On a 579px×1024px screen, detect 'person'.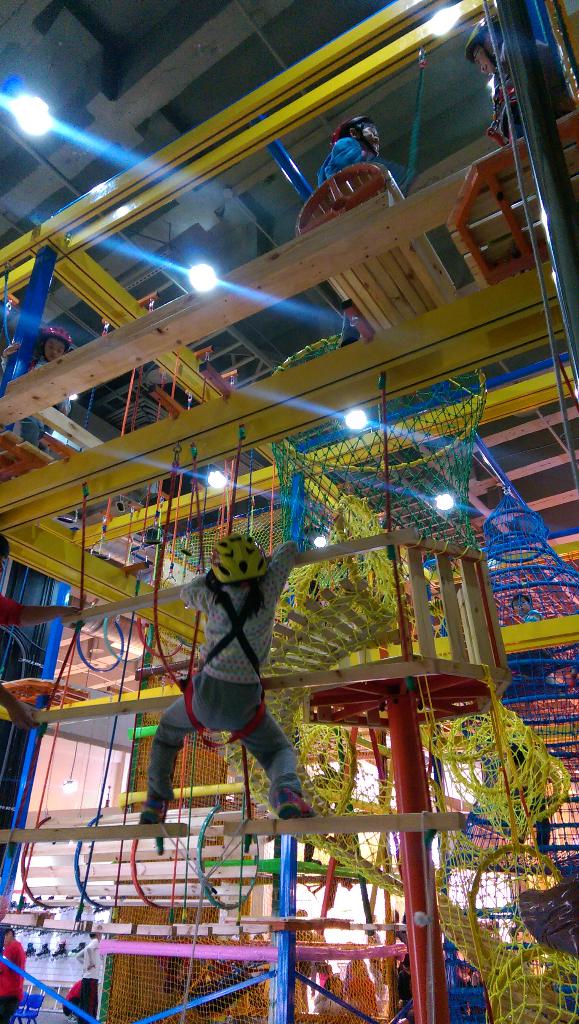
<bbox>135, 531, 319, 832</bbox>.
